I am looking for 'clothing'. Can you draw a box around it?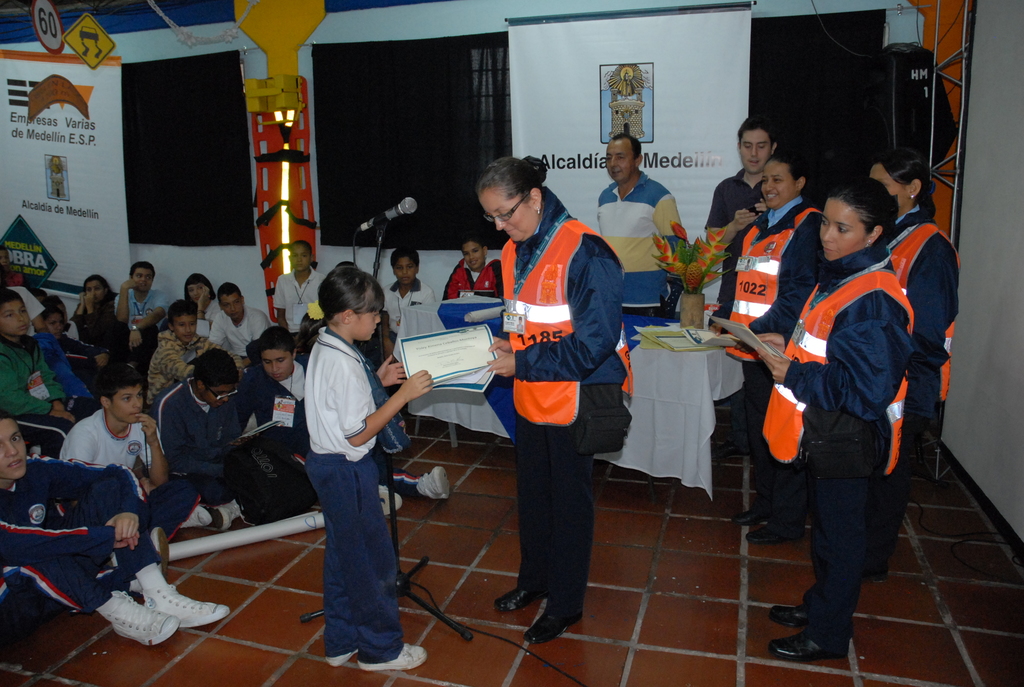
Sure, the bounding box is select_region(154, 375, 256, 513).
